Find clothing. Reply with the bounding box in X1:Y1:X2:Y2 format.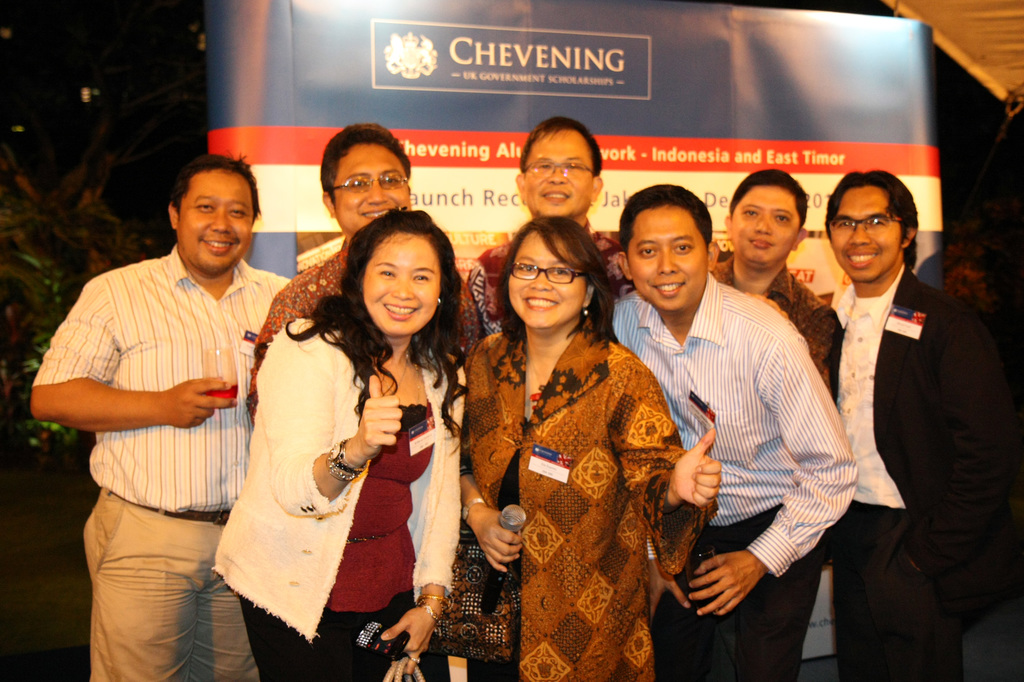
831:260:1023:681.
